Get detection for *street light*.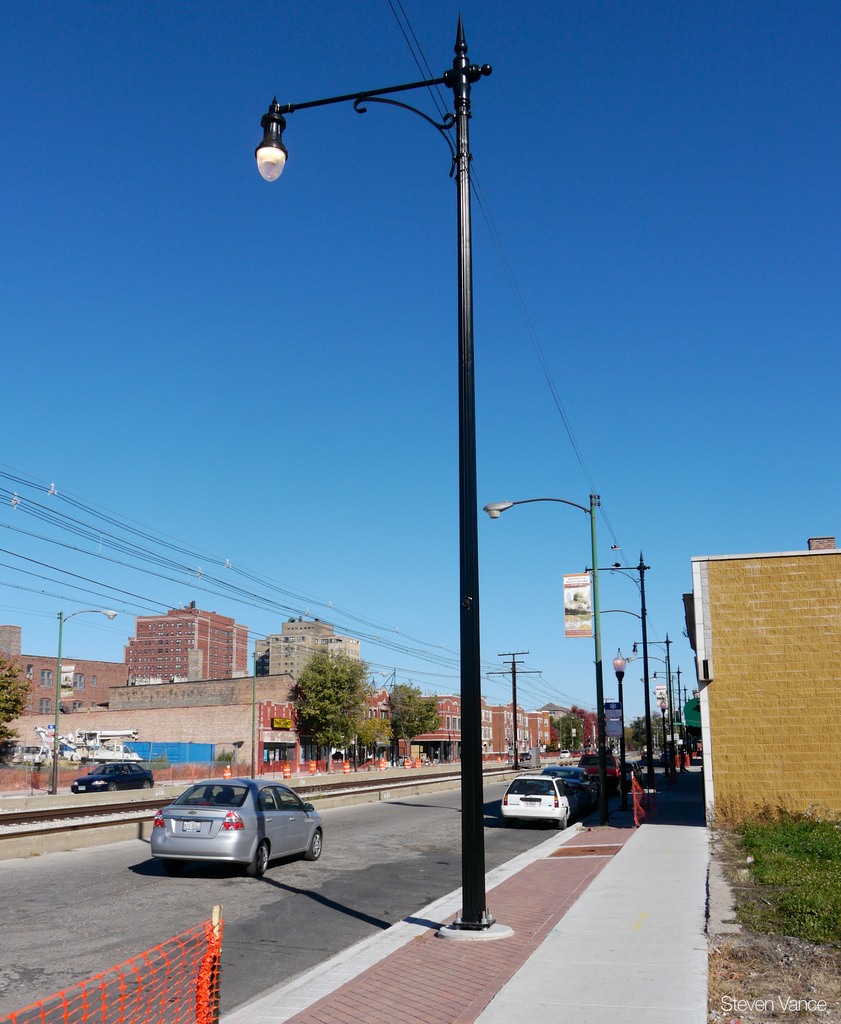
Detection: rect(611, 650, 630, 811).
